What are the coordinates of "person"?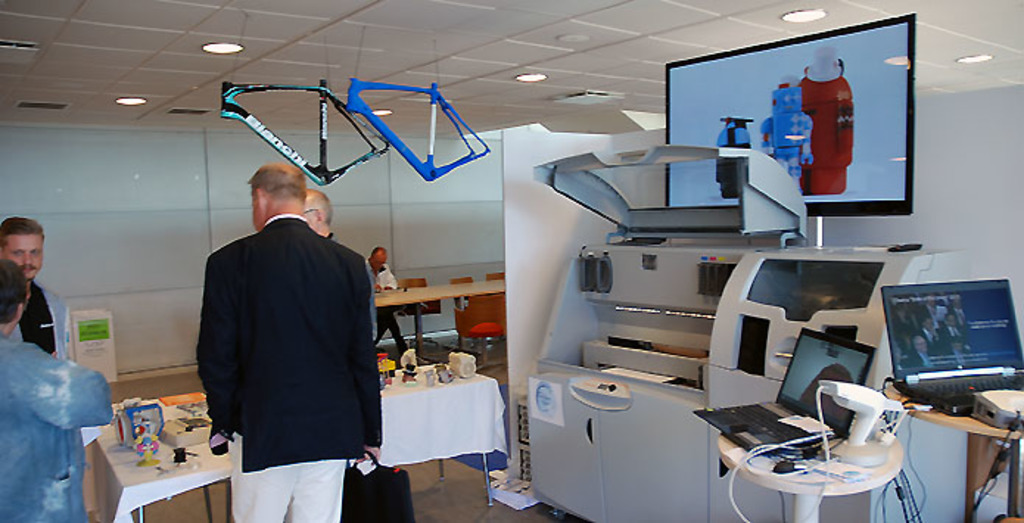
bbox(0, 214, 75, 367).
